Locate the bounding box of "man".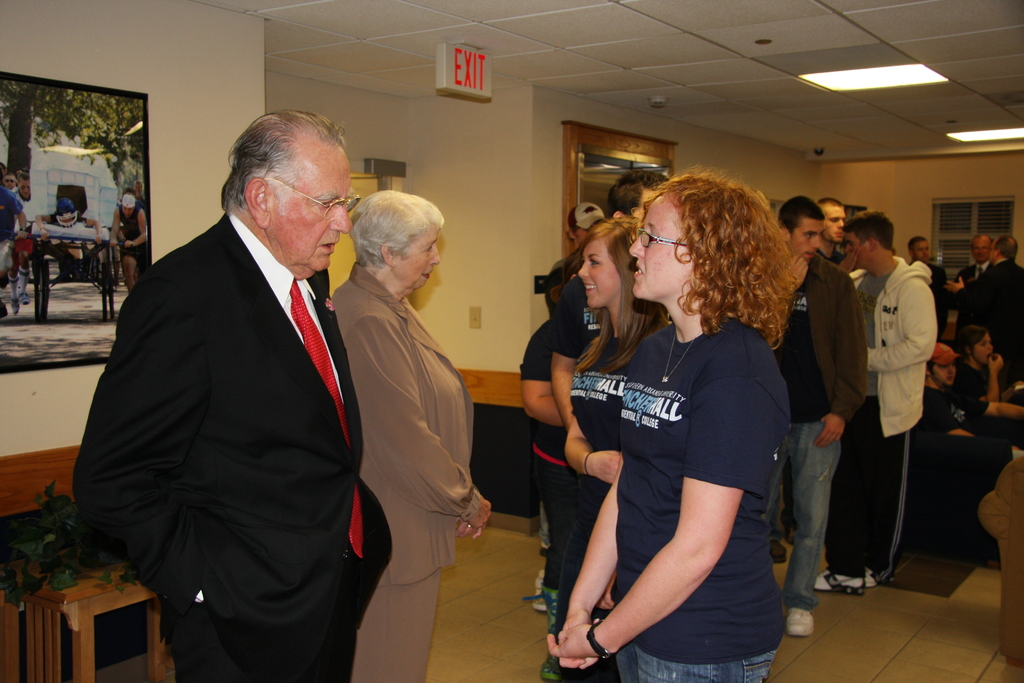
Bounding box: l=952, t=235, r=991, b=308.
